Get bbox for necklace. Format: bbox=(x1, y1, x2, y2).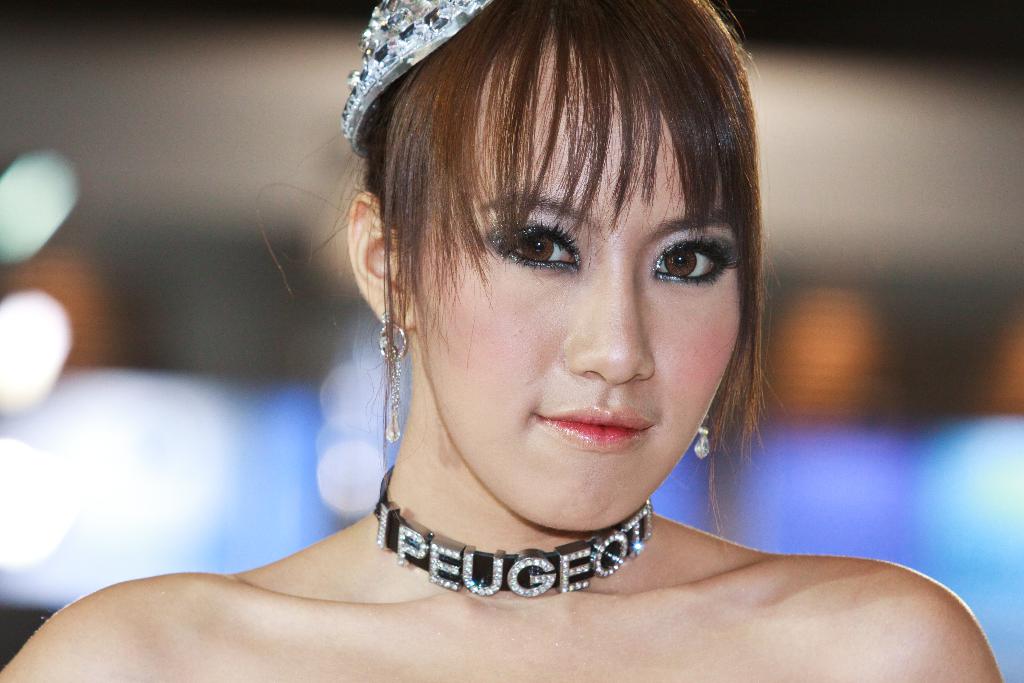
bbox=(380, 482, 689, 603).
